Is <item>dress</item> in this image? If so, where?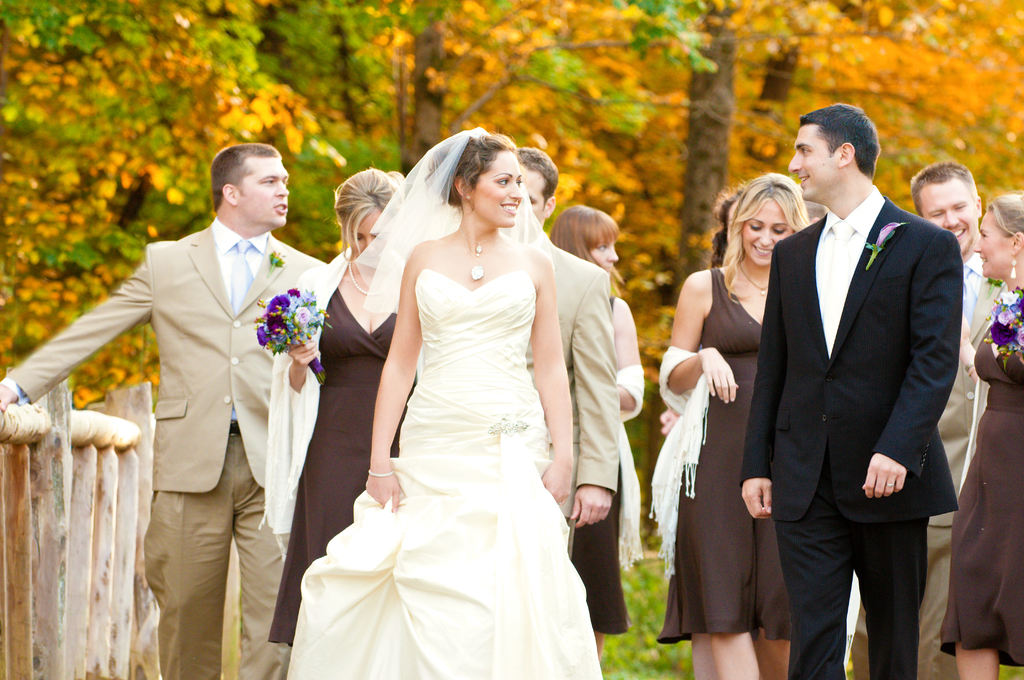
Yes, at 940/324/1023/667.
